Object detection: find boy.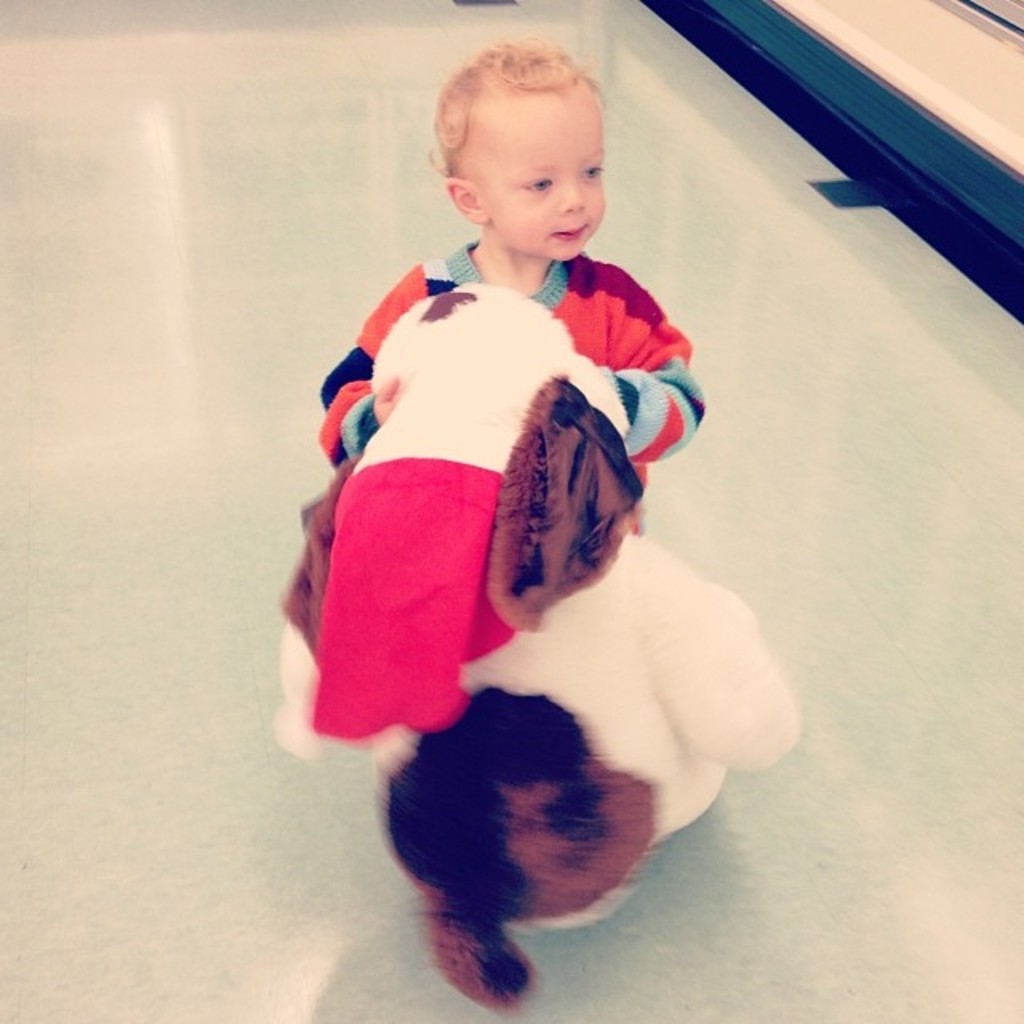
<region>304, 46, 709, 534</region>.
